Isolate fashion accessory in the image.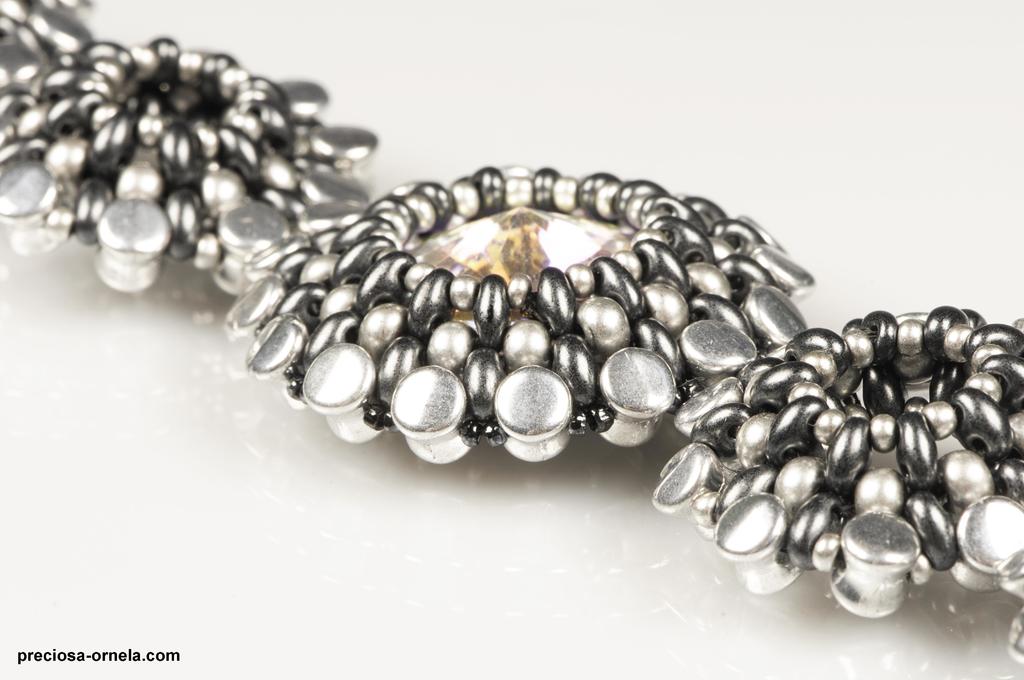
Isolated region: 0, 0, 1023, 663.
